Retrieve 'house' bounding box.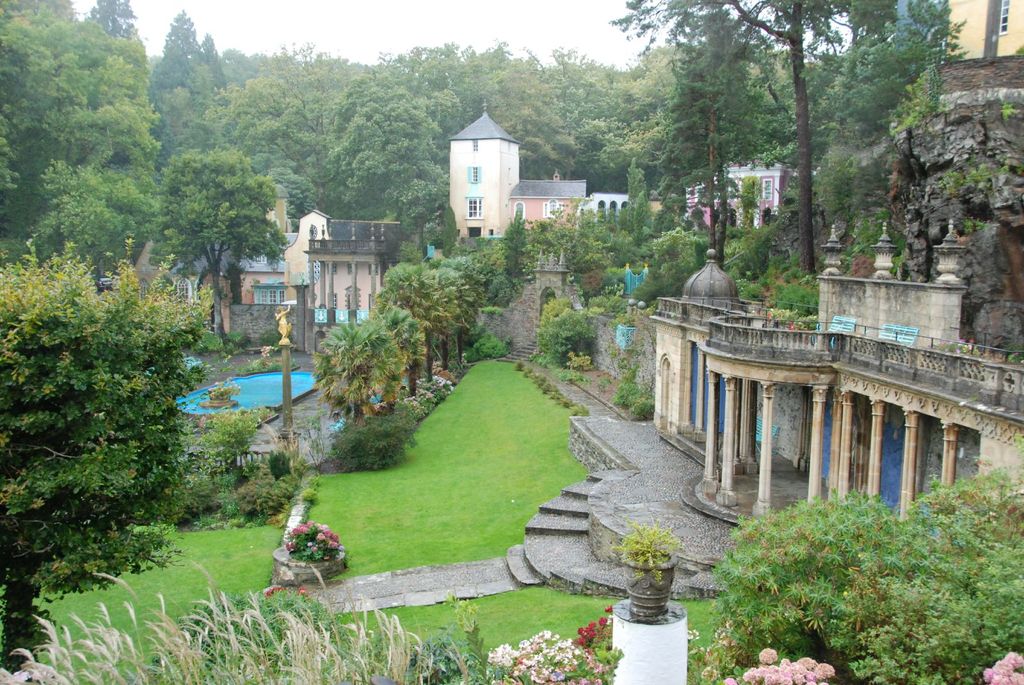
Bounding box: [862,2,948,75].
